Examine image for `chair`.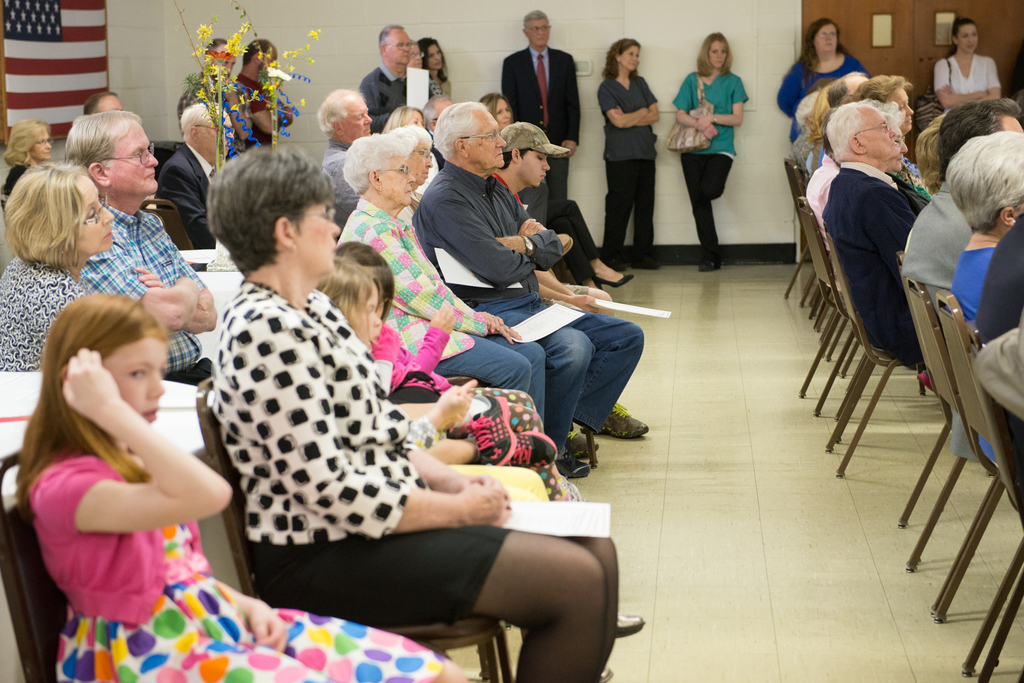
Examination result: (x1=967, y1=348, x2=1023, y2=682).
